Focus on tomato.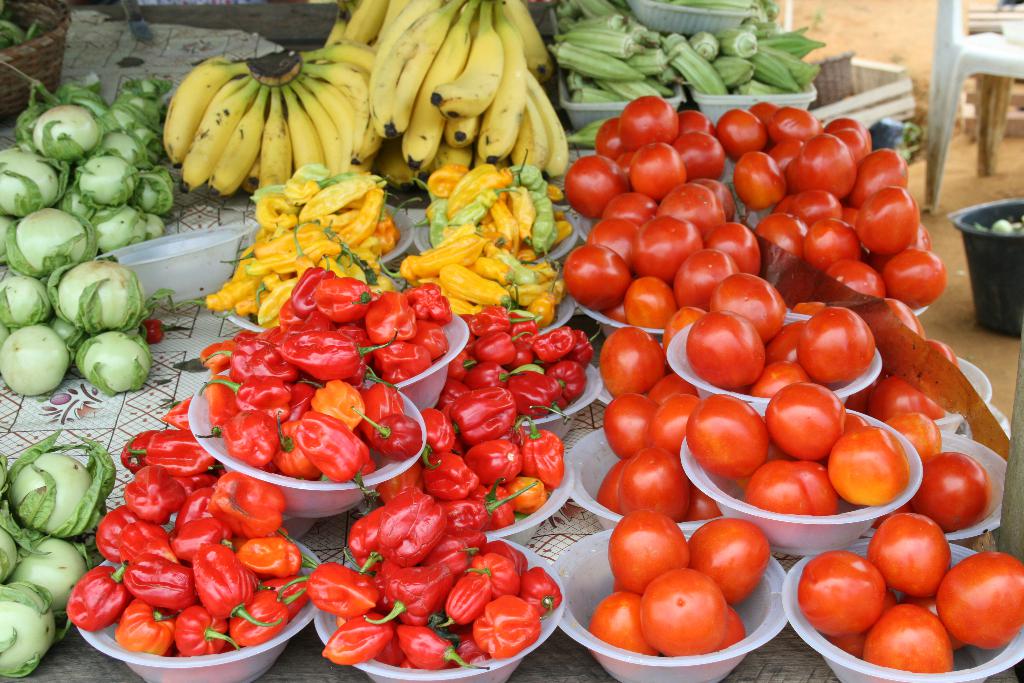
Focused at (x1=676, y1=132, x2=723, y2=176).
